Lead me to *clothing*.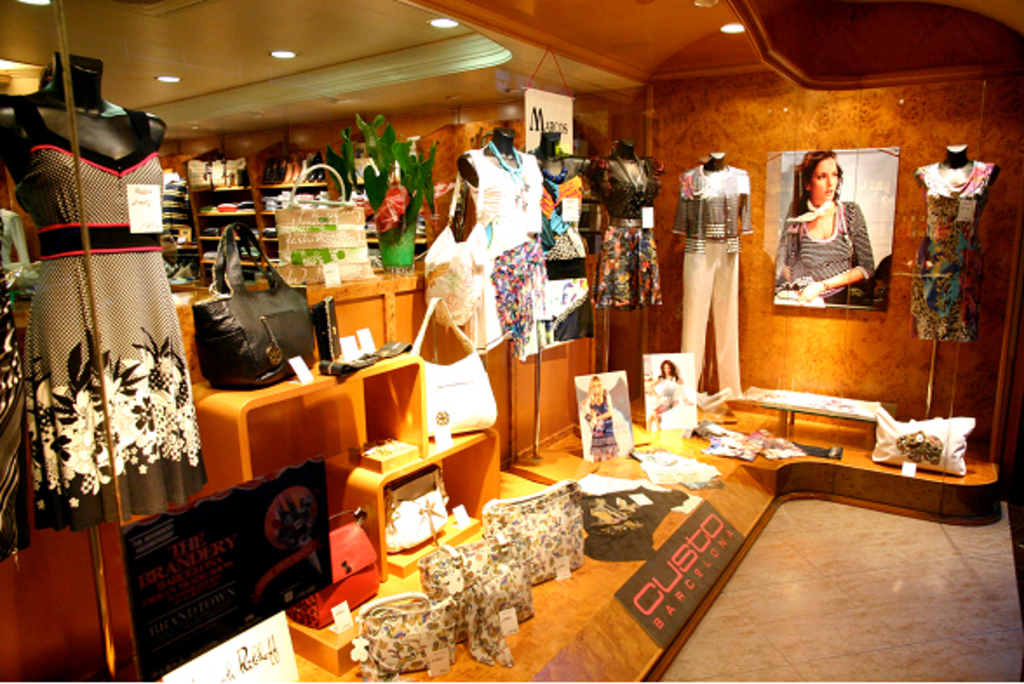
Lead to 589, 390, 618, 453.
